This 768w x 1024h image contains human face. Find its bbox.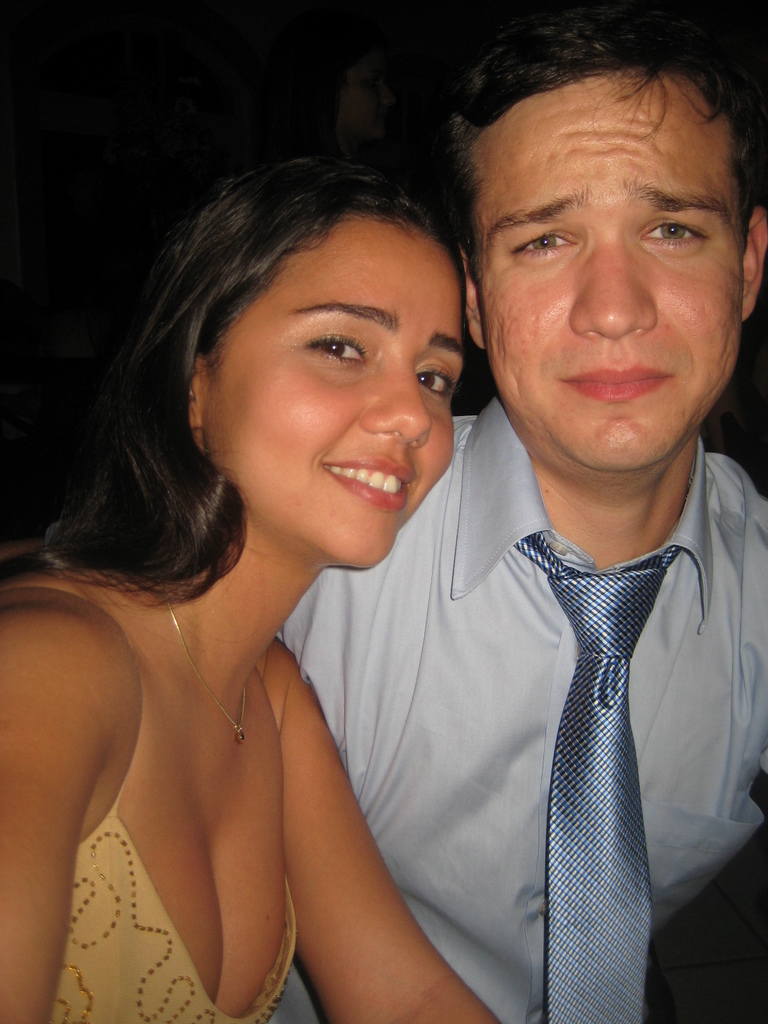
x1=473, y1=59, x2=742, y2=476.
